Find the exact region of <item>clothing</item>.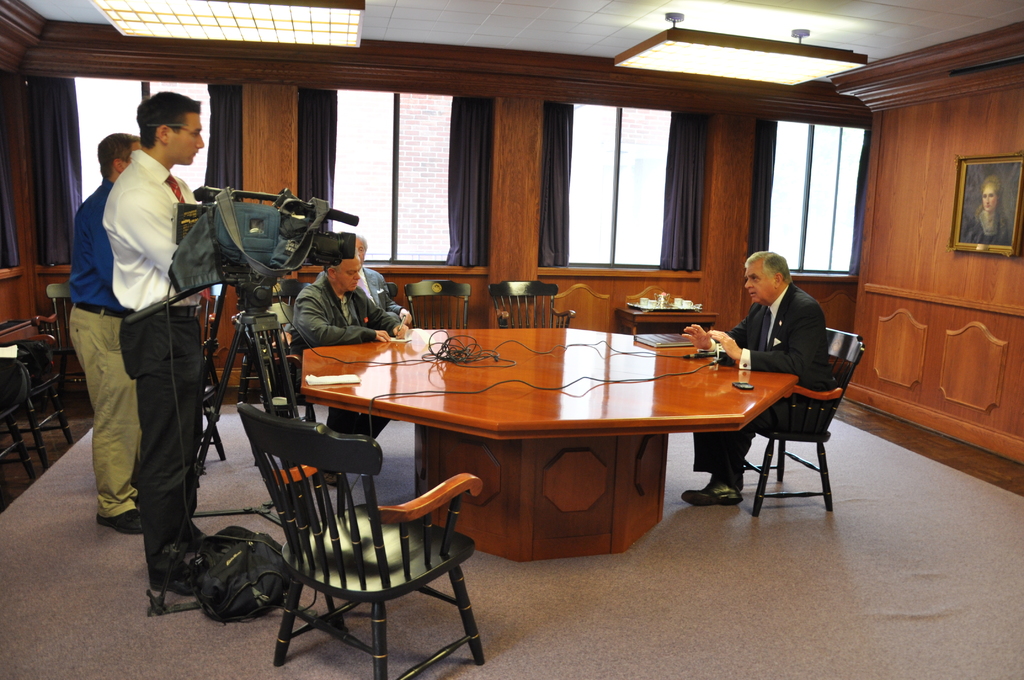
Exact region: x1=295 y1=271 x2=397 y2=439.
